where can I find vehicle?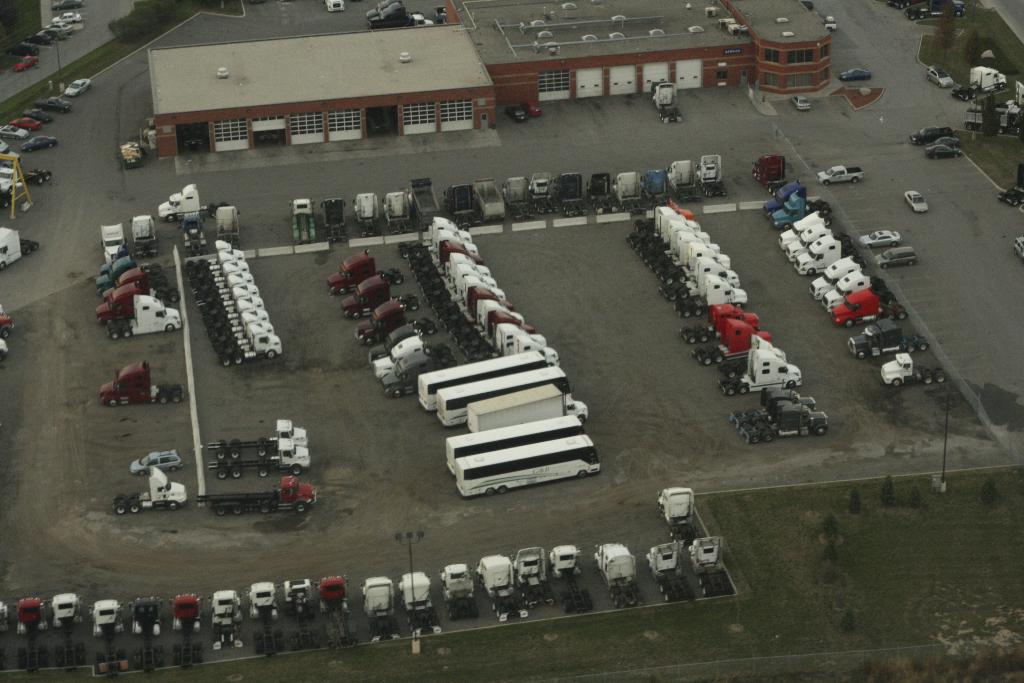
You can find it at box(36, 95, 72, 108).
